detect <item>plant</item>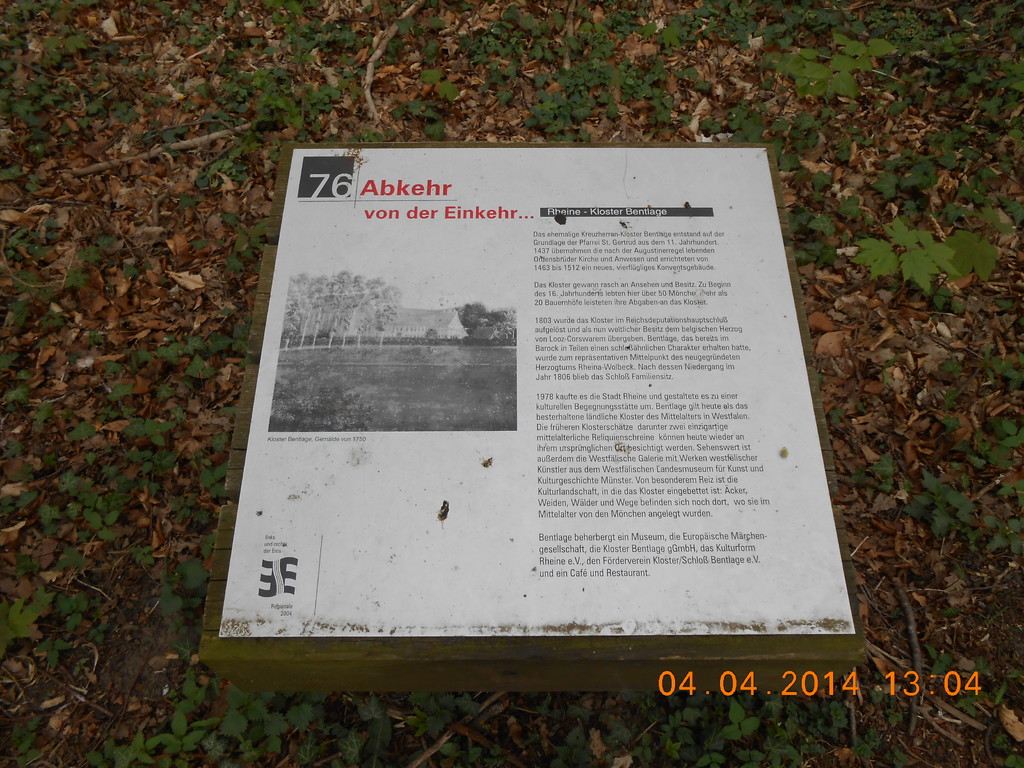
[986,513,1023,569]
